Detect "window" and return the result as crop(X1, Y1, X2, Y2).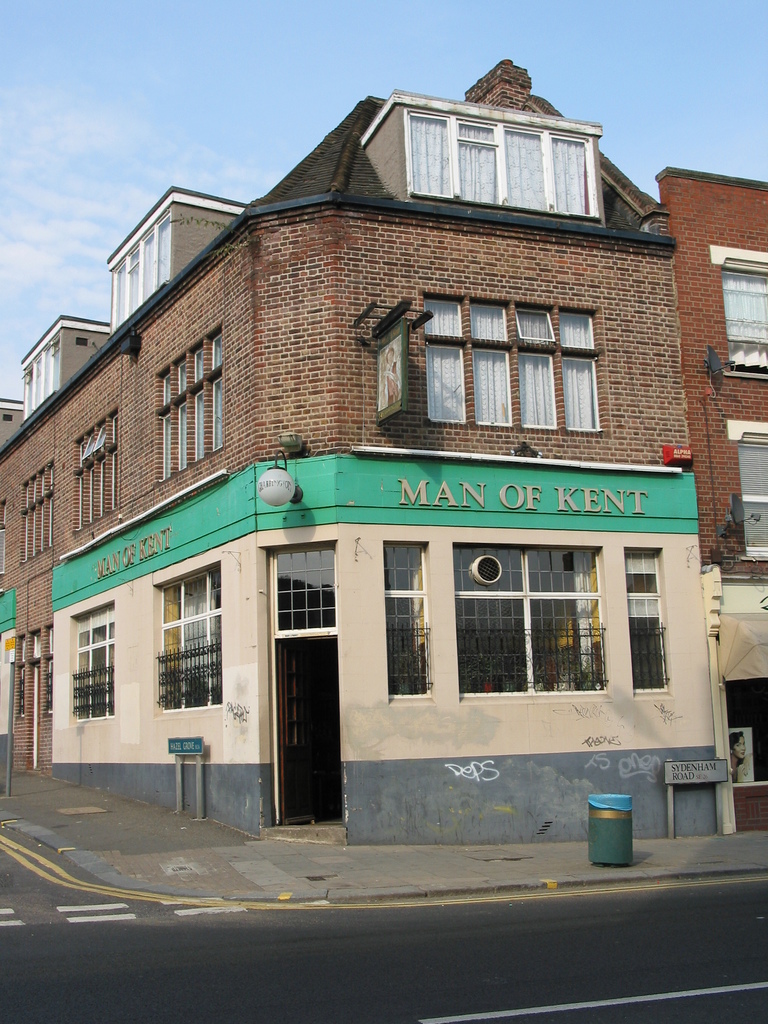
crop(418, 287, 614, 439).
